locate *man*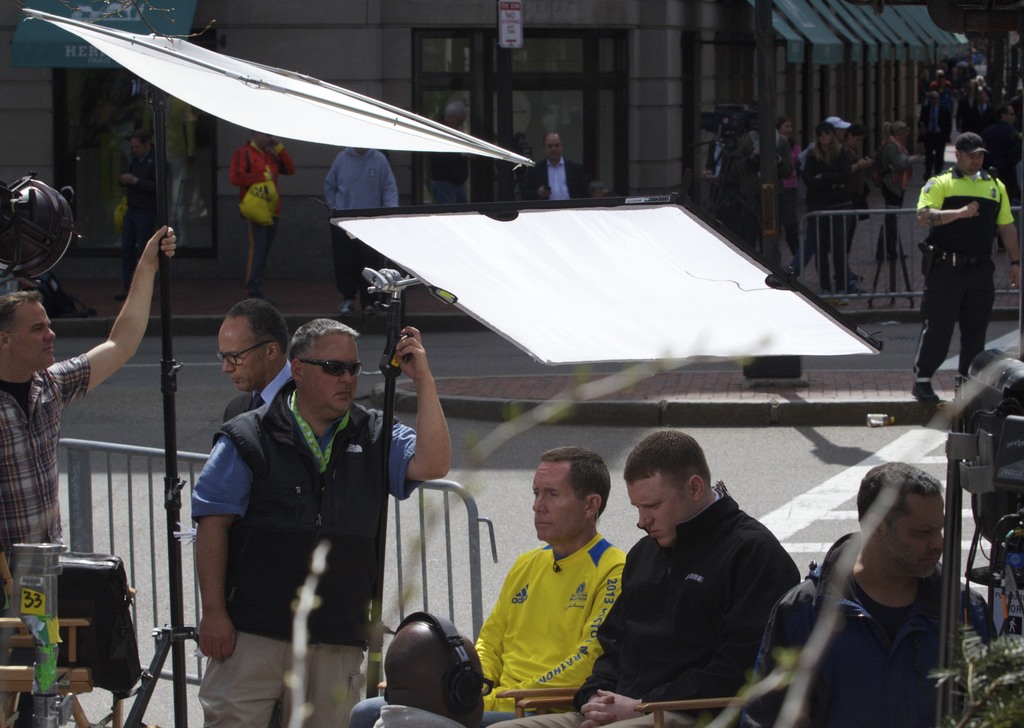
521/116/599/211
